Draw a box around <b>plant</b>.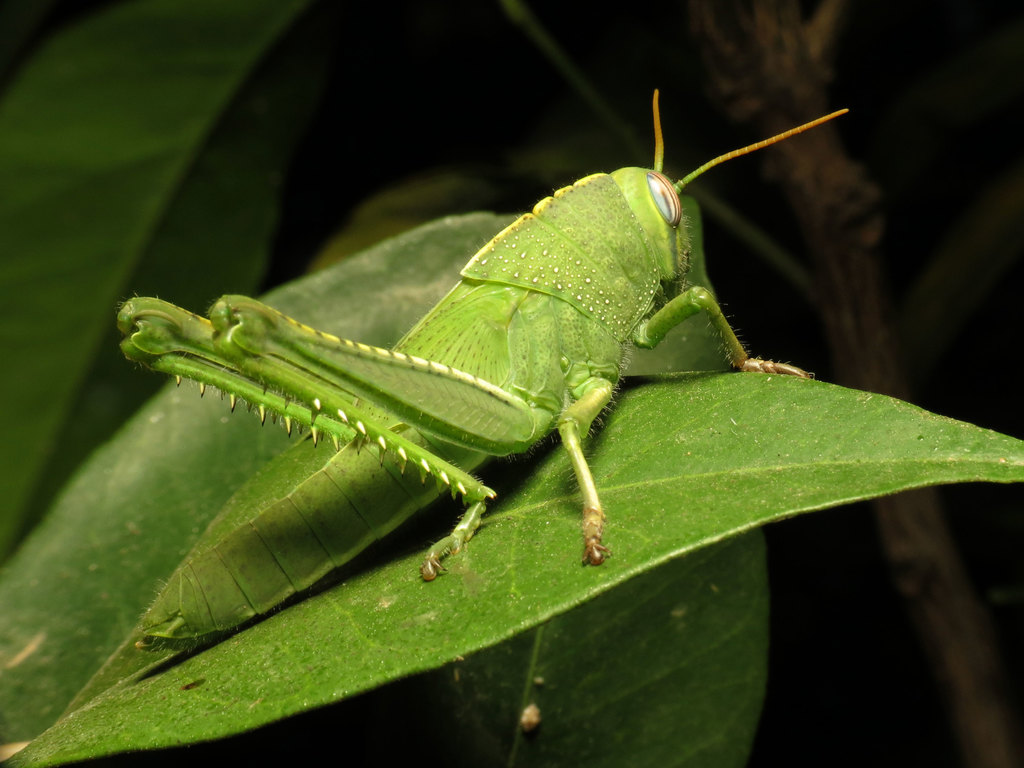
region(0, 0, 1019, 767).
